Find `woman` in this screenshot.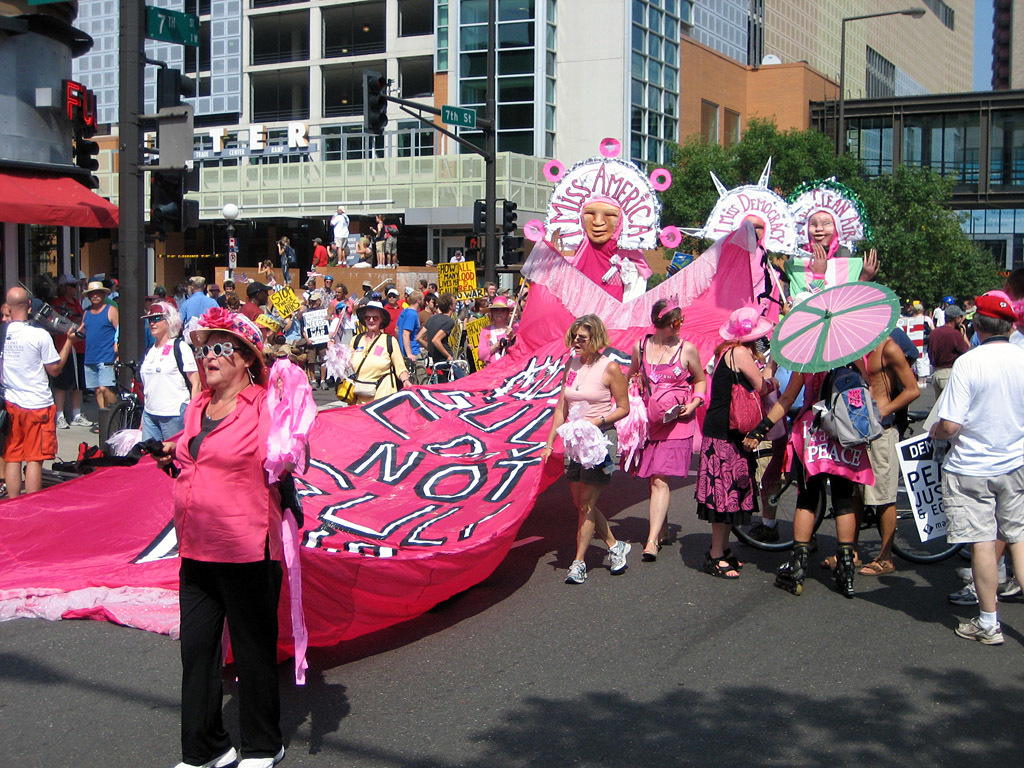
The bounding box for `woman` is BBox(740, 365, 875, 590).
